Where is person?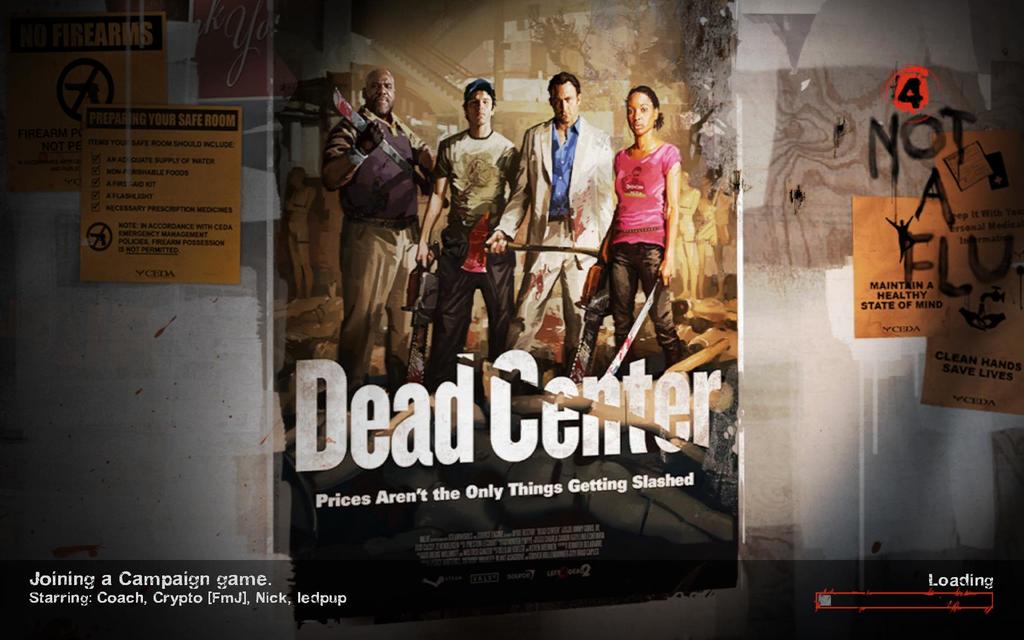
left=499, top=68, right=623, bottom=372.
